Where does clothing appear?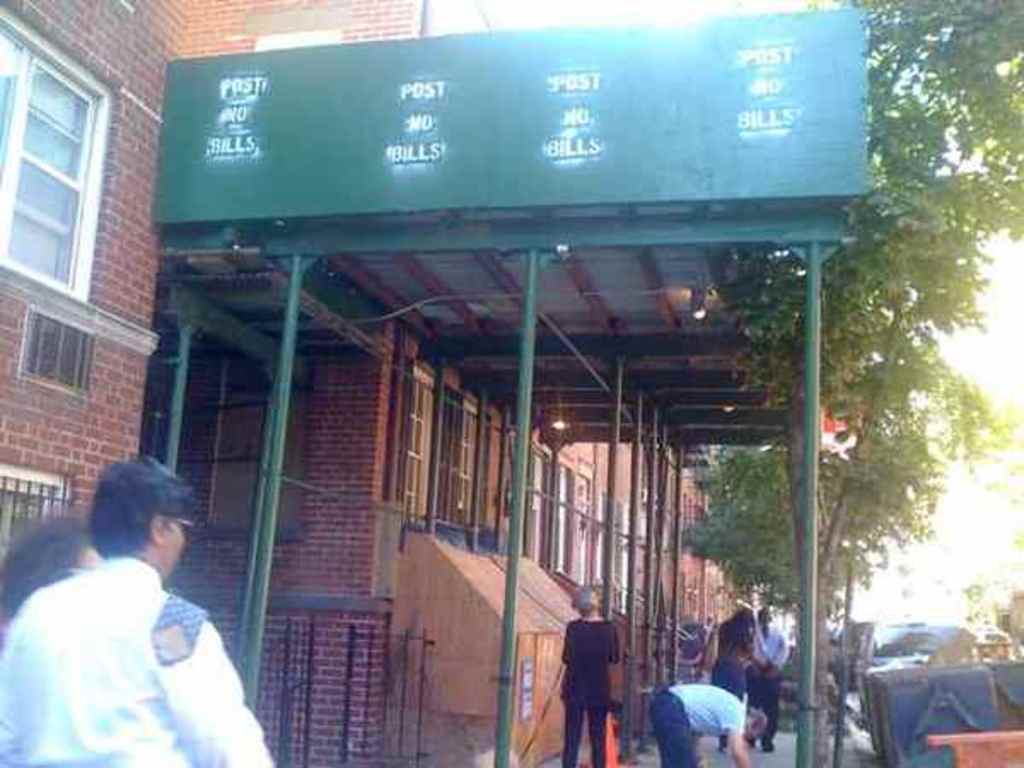
Appears at (left=561, top=611, right=620, bottom=766).
